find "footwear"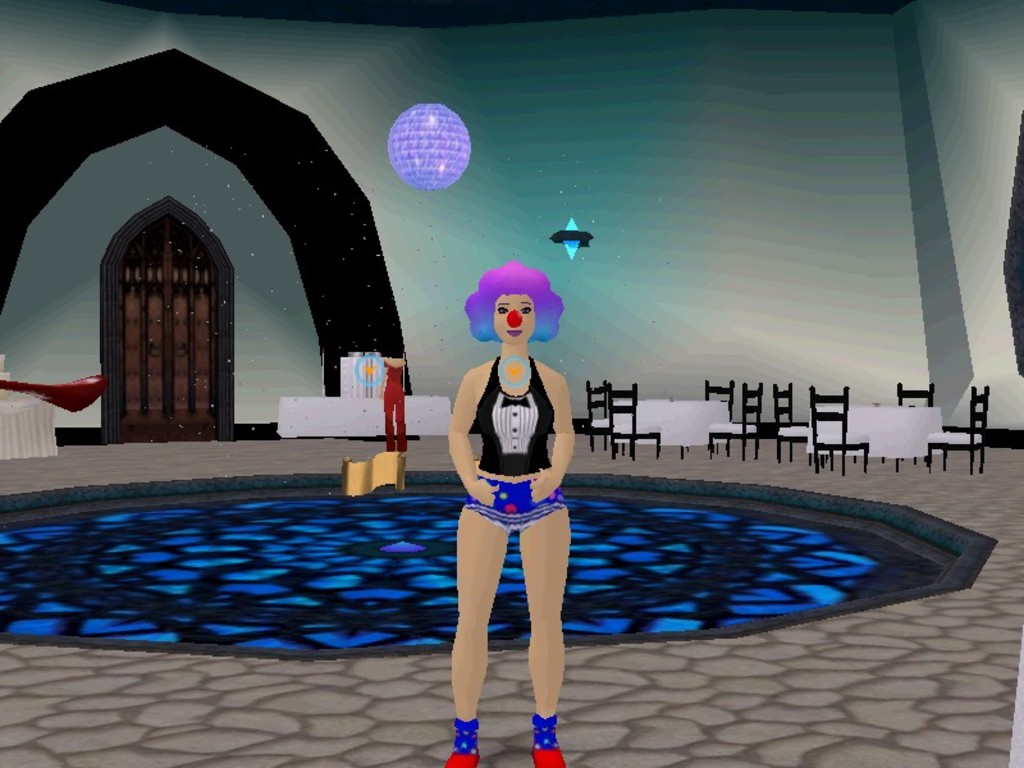
select_region(444, 749, 481, 767)
